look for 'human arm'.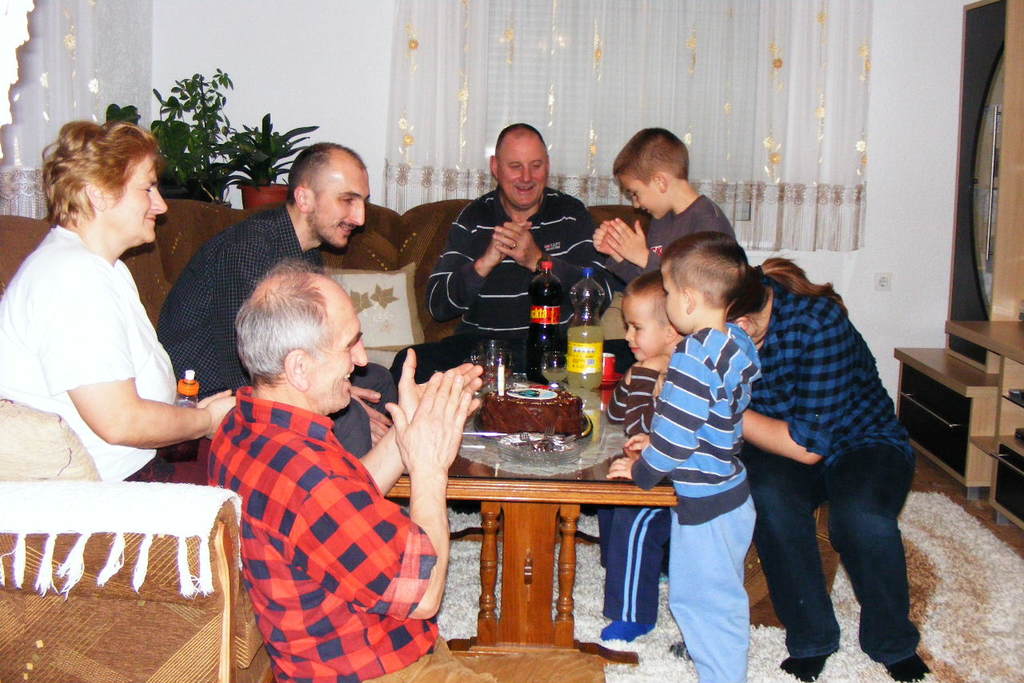
Found: box=[594, 225, 642, 278].
